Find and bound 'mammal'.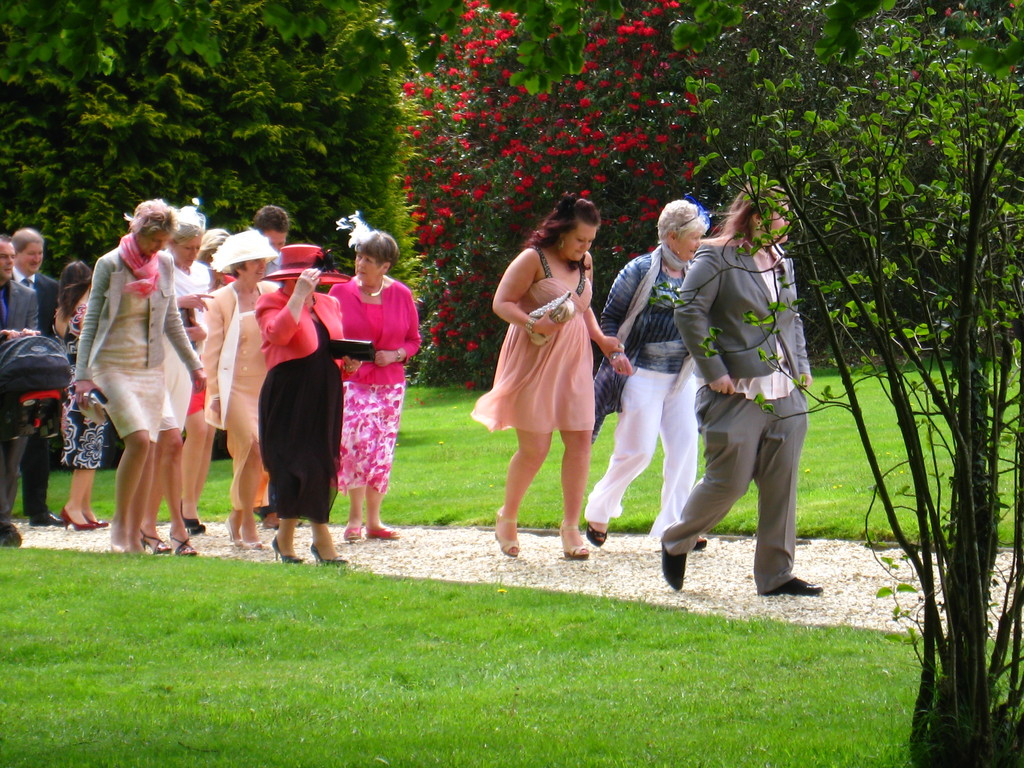
Bound: <bbox>74, 197, 212, 550</bbox>.
